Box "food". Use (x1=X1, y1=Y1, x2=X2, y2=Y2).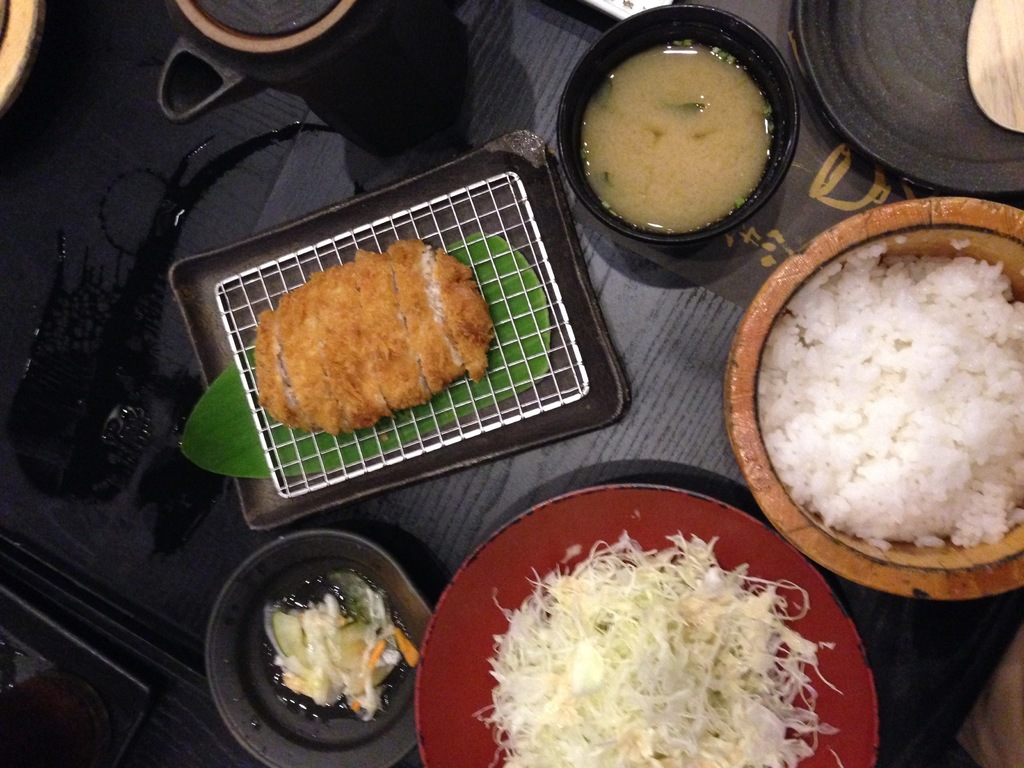
(x1=266, y1=573, x2=419, y2=724).
